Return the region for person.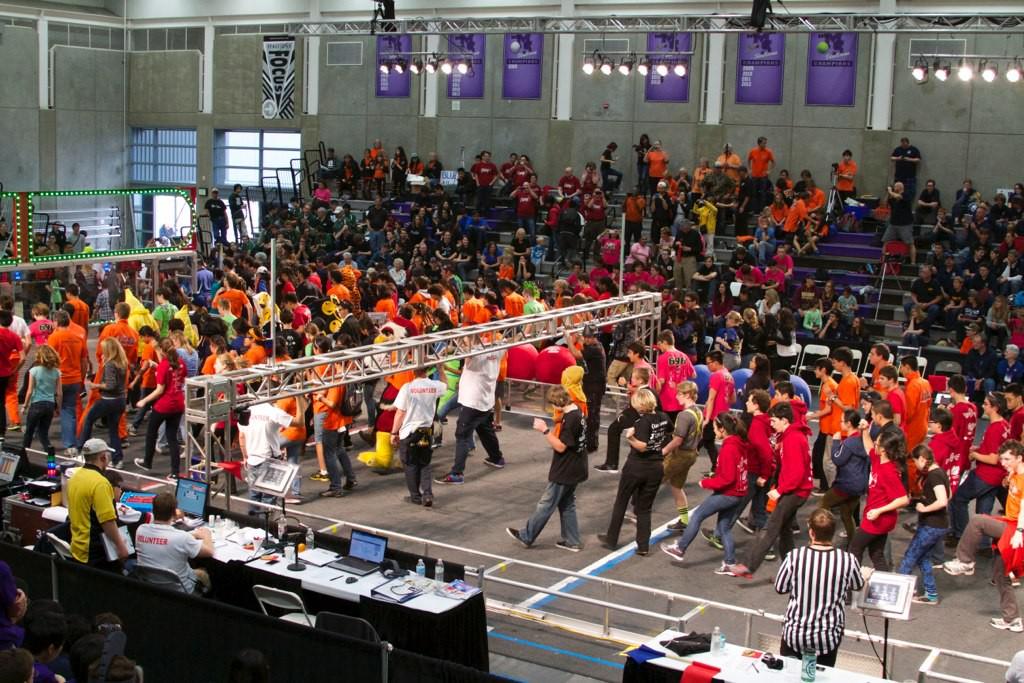
(left=928, top=406, right=971, bottom=503).
